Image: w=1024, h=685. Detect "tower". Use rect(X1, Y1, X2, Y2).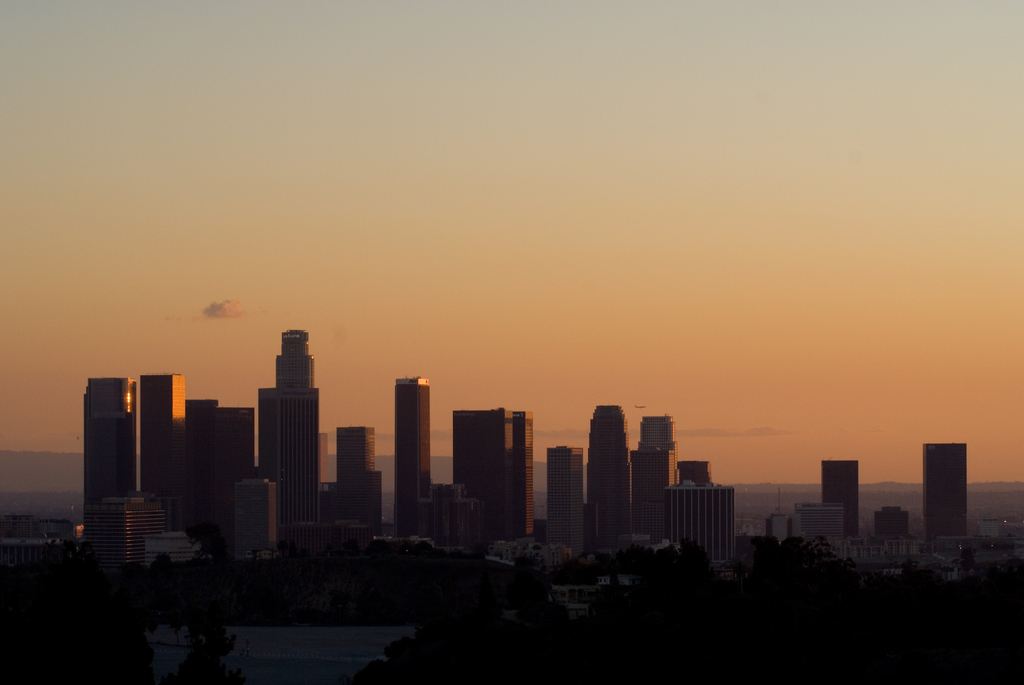
rect(920, 441, 972, 544).
